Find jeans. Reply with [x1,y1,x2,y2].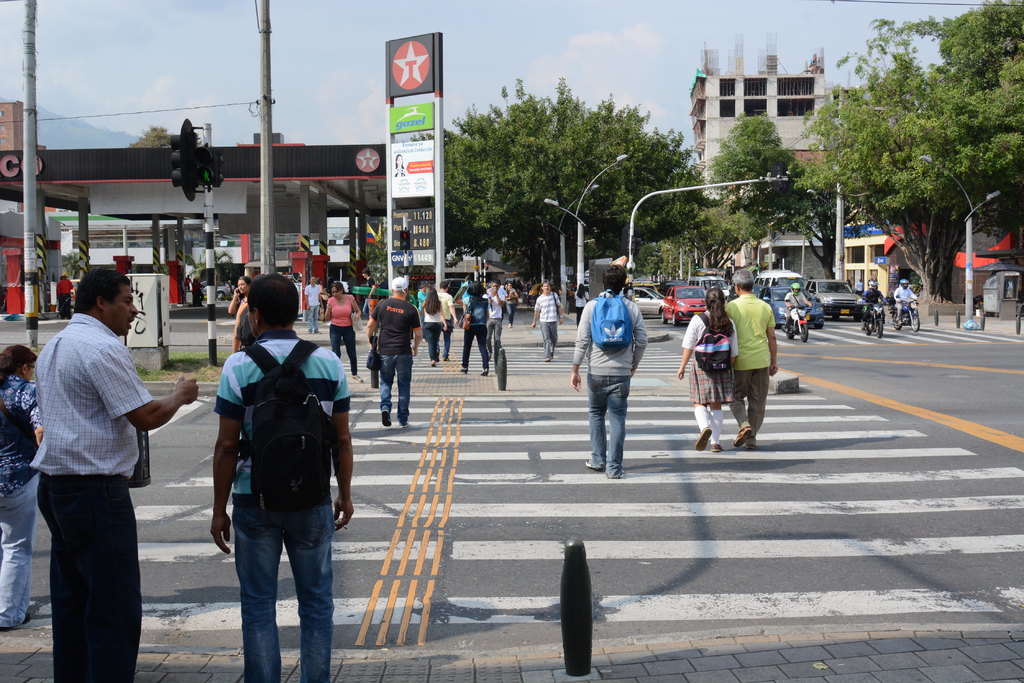
[503,307,513,324].
